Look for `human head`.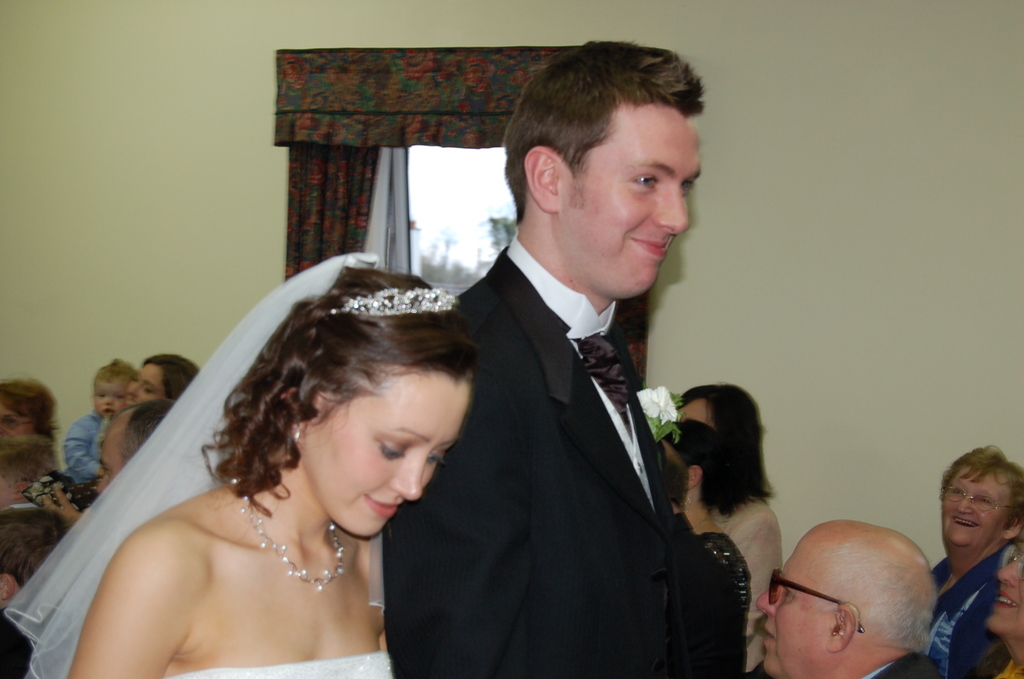
Found: box=[941, 450, 1023, 552].
